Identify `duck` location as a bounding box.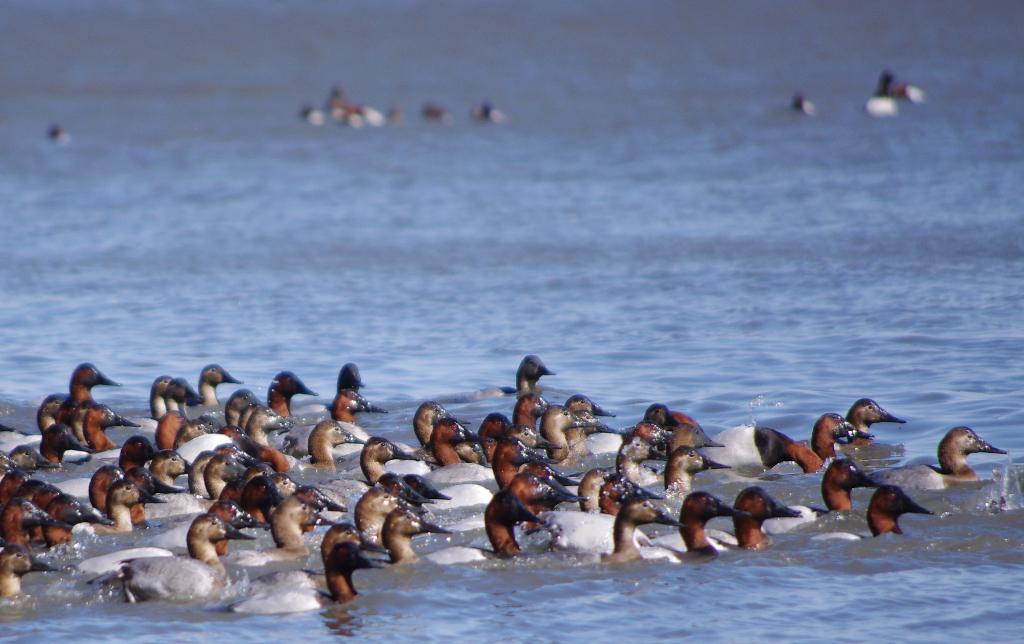
<region>676, 495, 761, 555</region>.
